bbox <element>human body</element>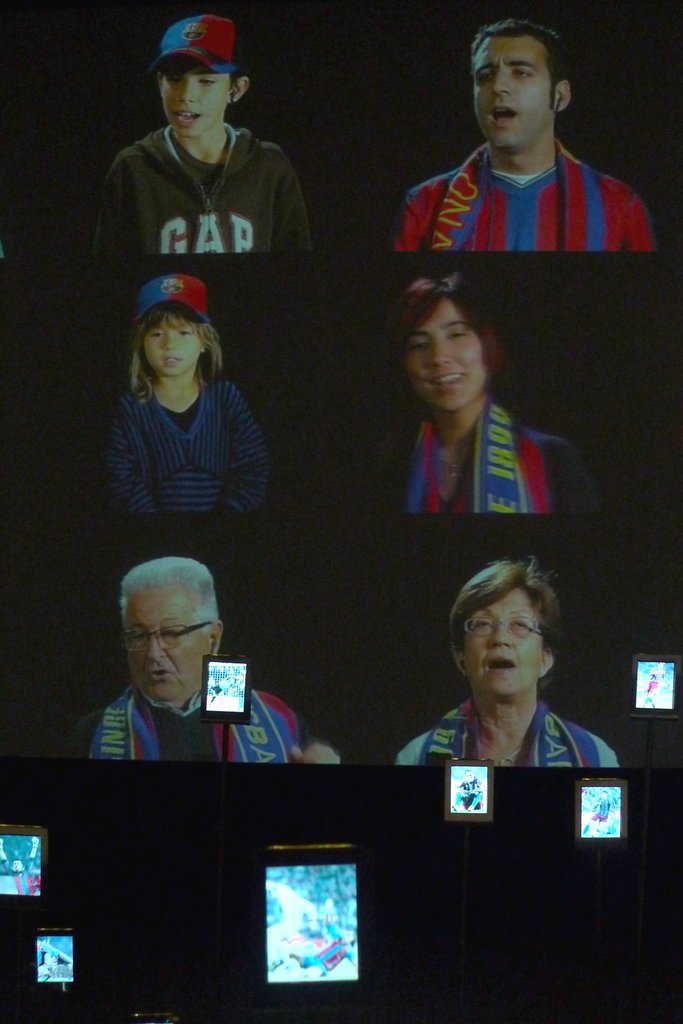
pyautogui.locateOnScreen(398, 37, 657, 286)
